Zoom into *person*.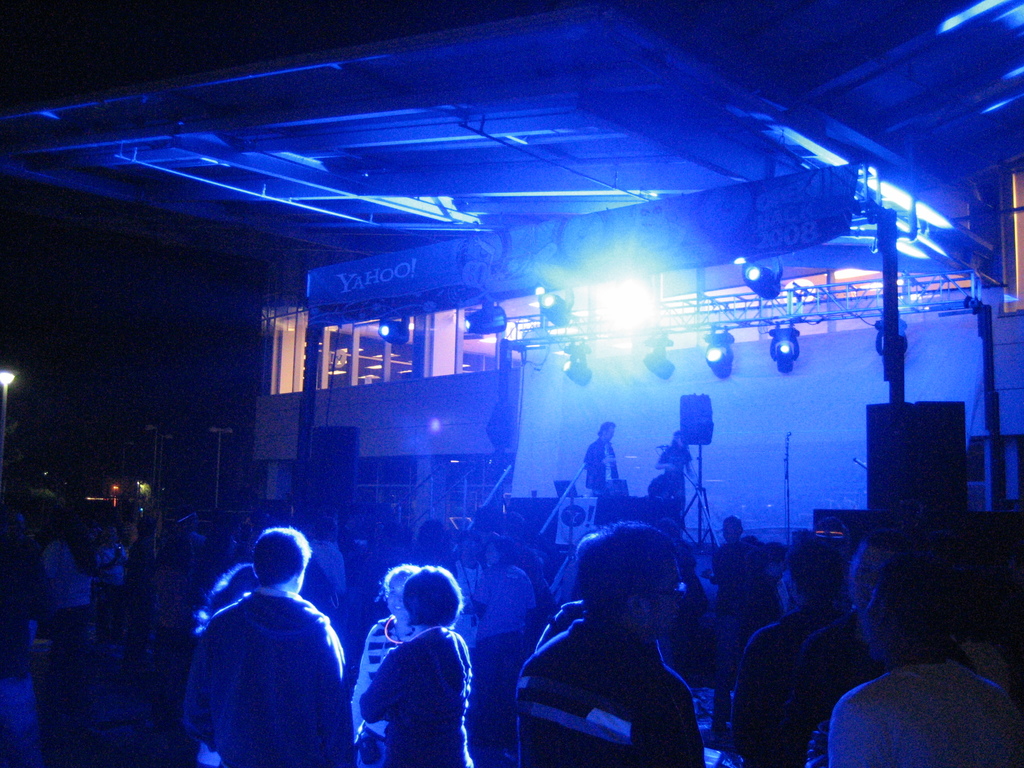
Zoom target: detection(0, 509, 33, 668).
